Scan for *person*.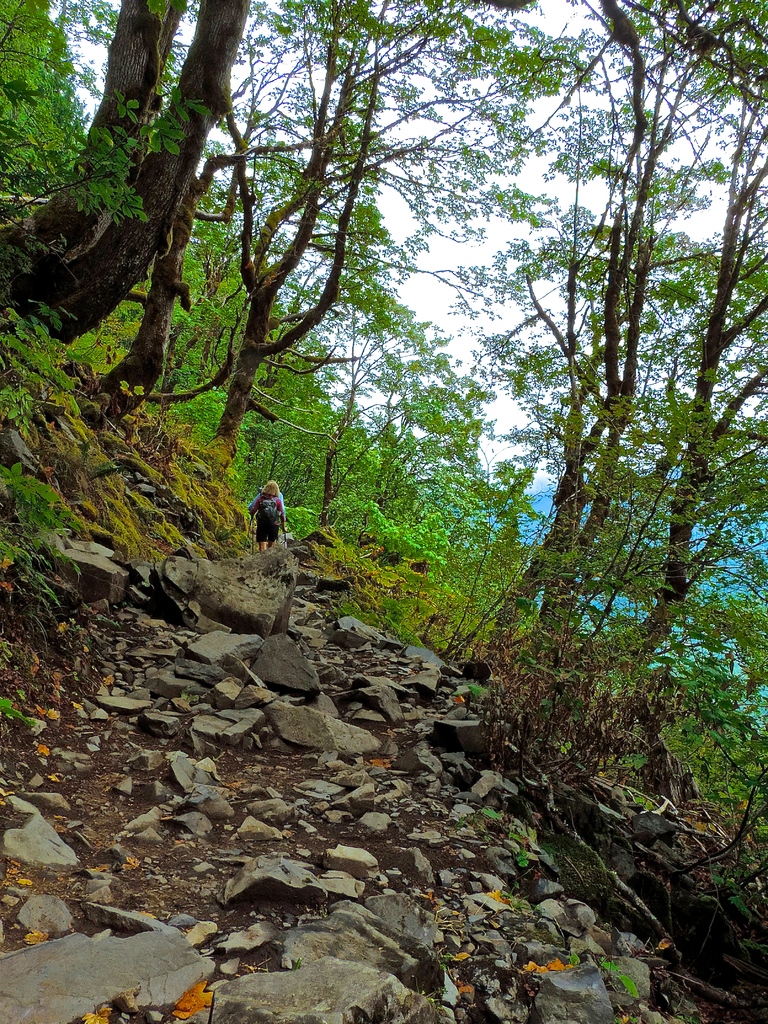
Scan result: bbox=[258, 481, 286, 536].
